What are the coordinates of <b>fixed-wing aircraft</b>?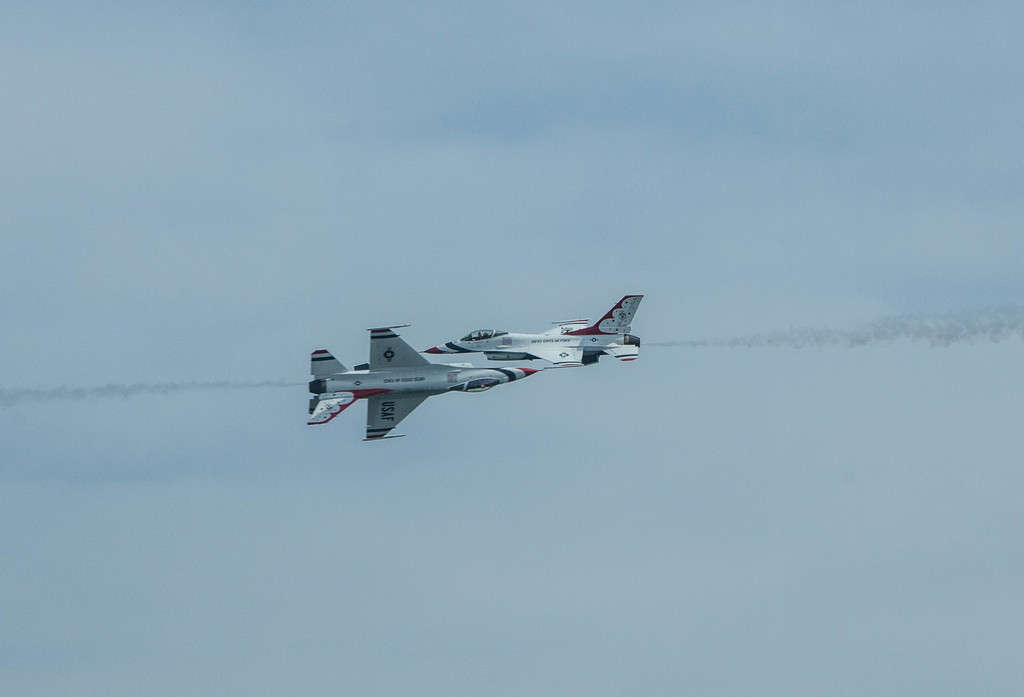
x1=299 y1=319 x2=552 y2=443.
